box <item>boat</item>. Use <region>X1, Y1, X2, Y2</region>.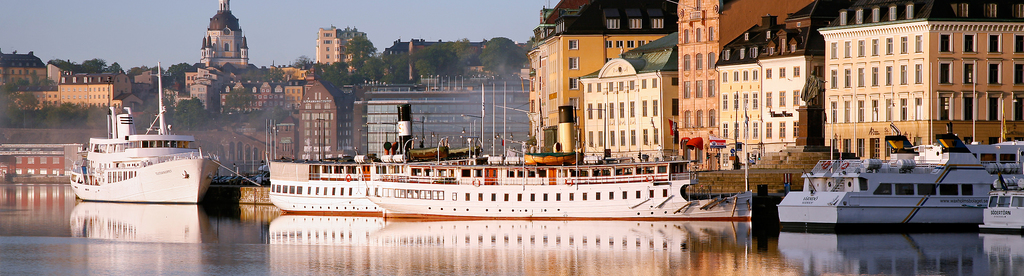
<region>72, 62, 221, 207</region>.
